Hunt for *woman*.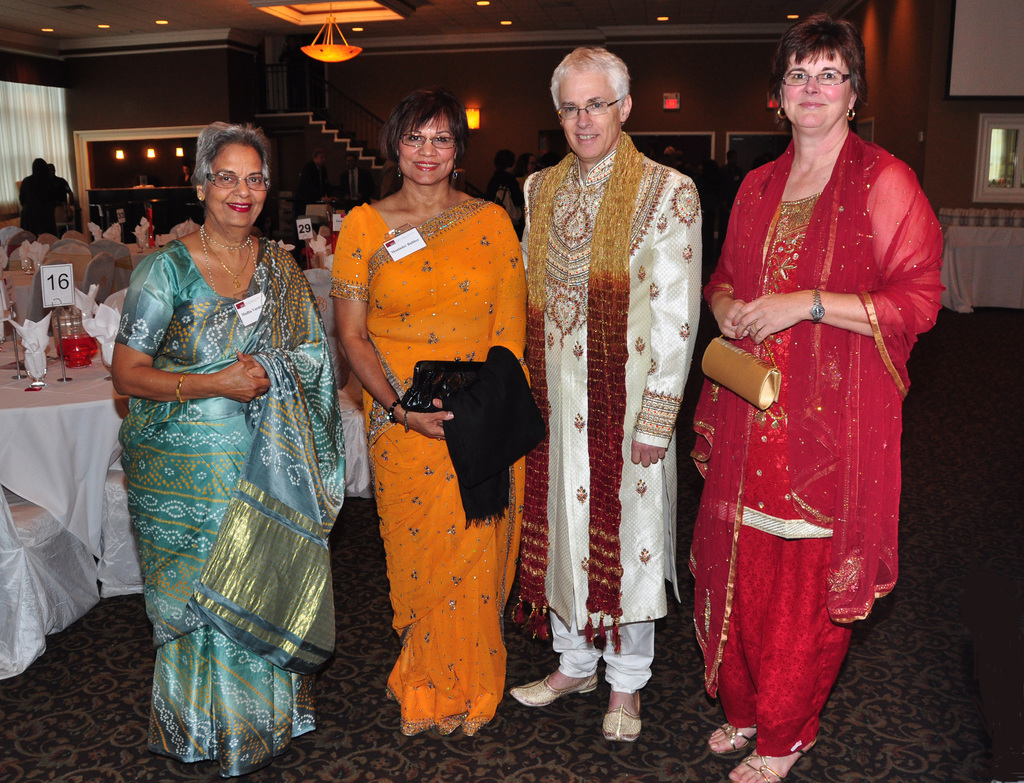
Hunted down at (102,123,342,763).
